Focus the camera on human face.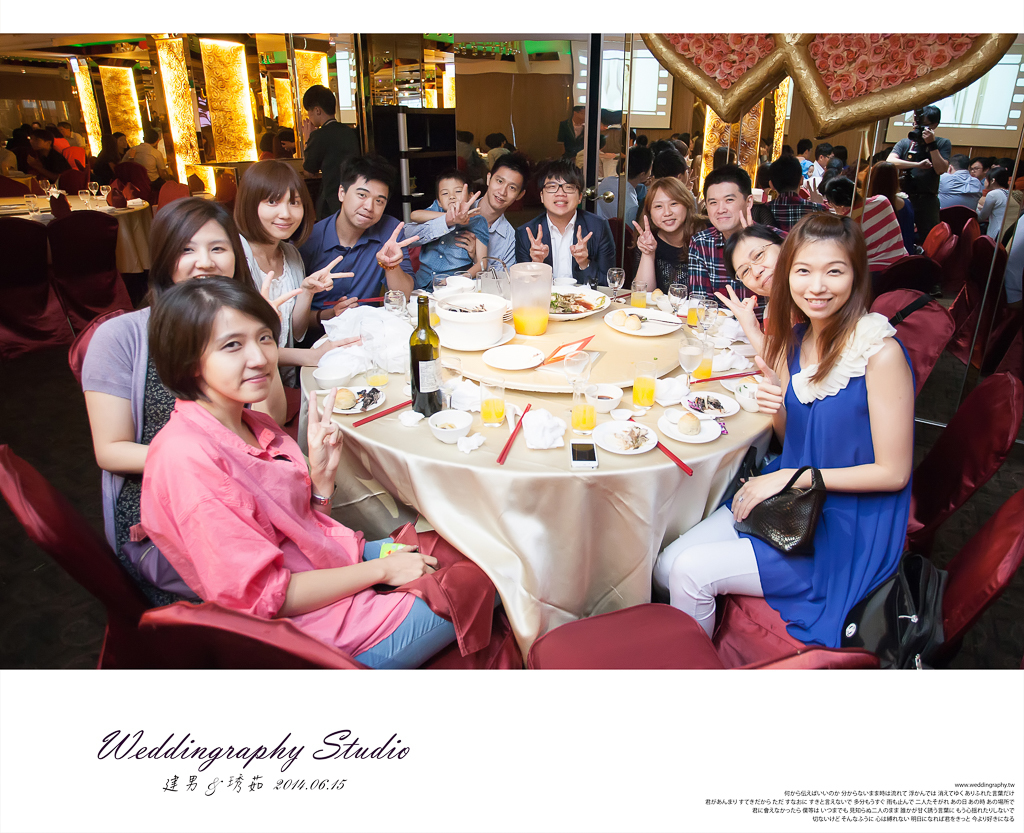
Focus region: [256,188,301,239].
